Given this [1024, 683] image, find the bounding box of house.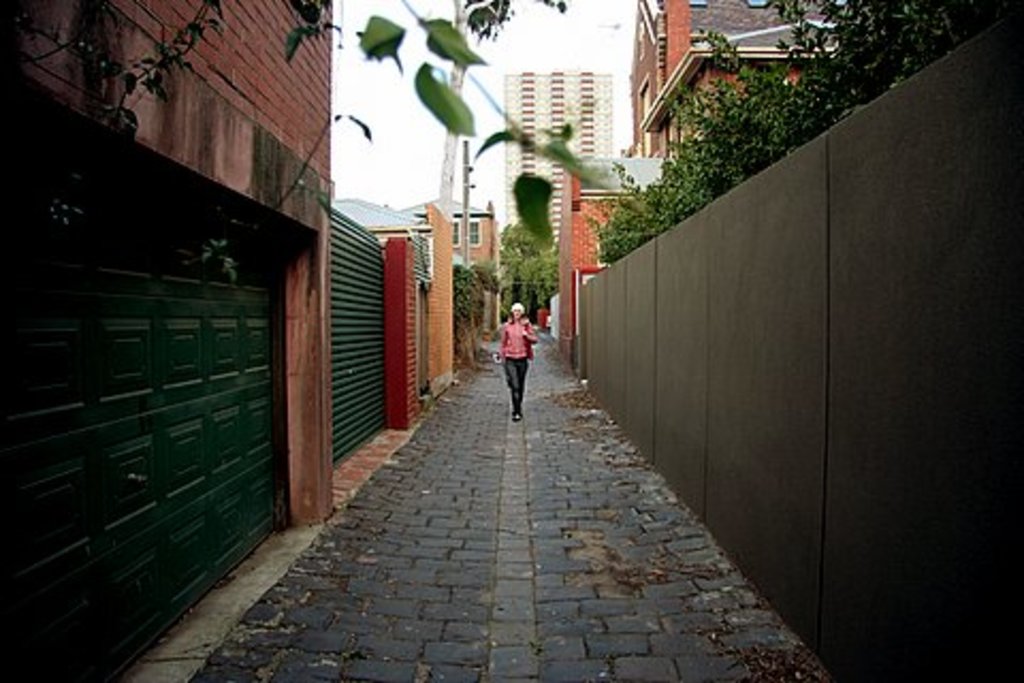
(422,190,508,359).
